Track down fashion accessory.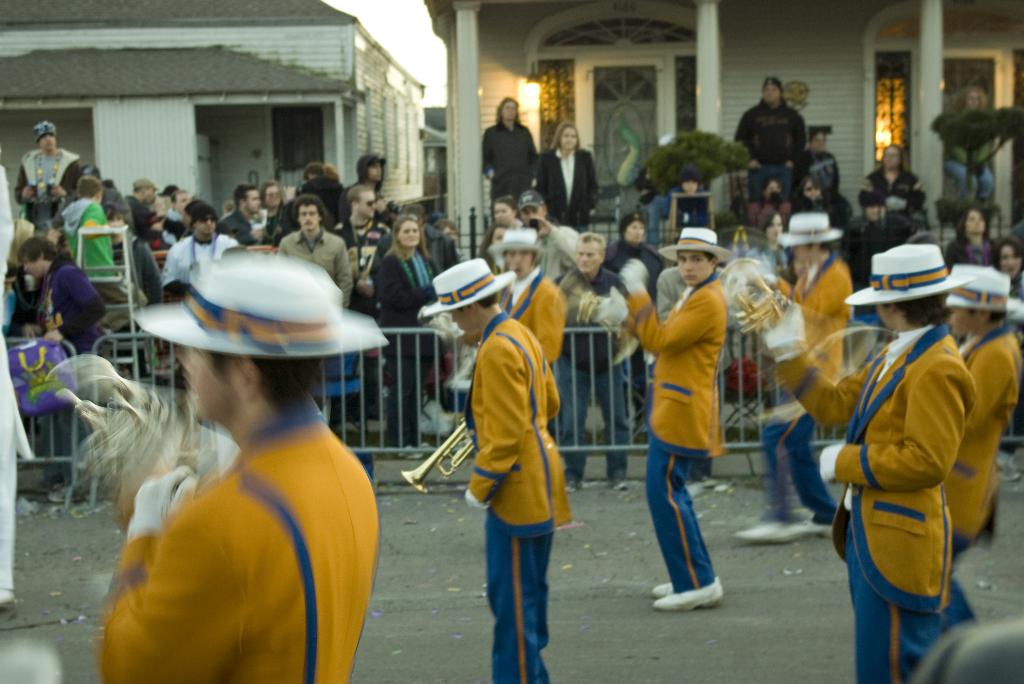
Tracked to l=196, t=216, r=218, b=225.
